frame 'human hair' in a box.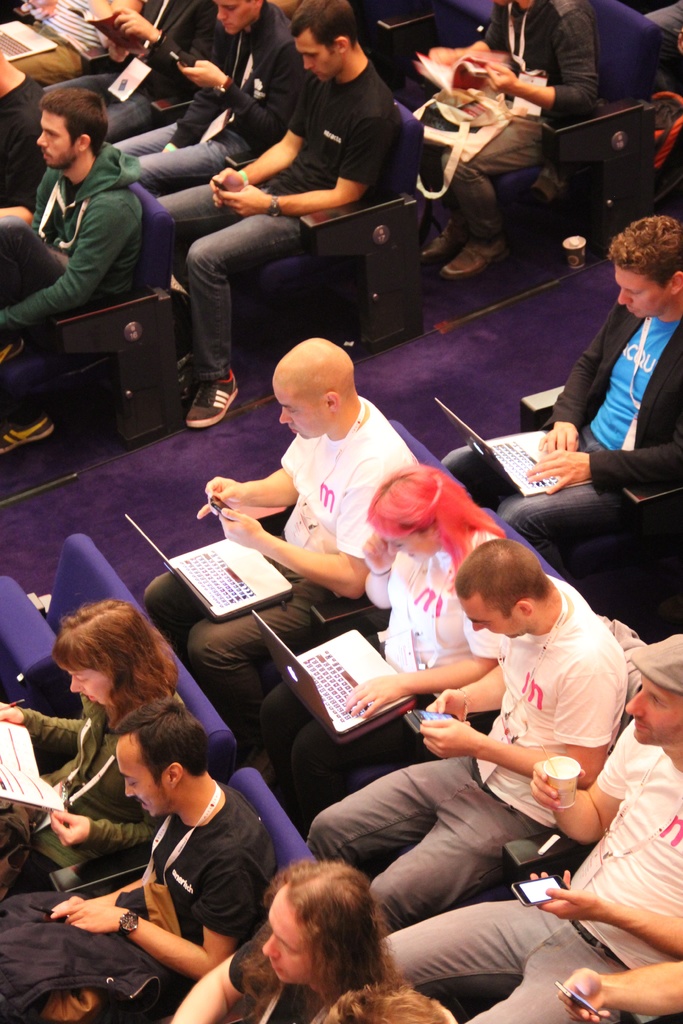
x1=231, y1=865, x2=417, y2=1009.
